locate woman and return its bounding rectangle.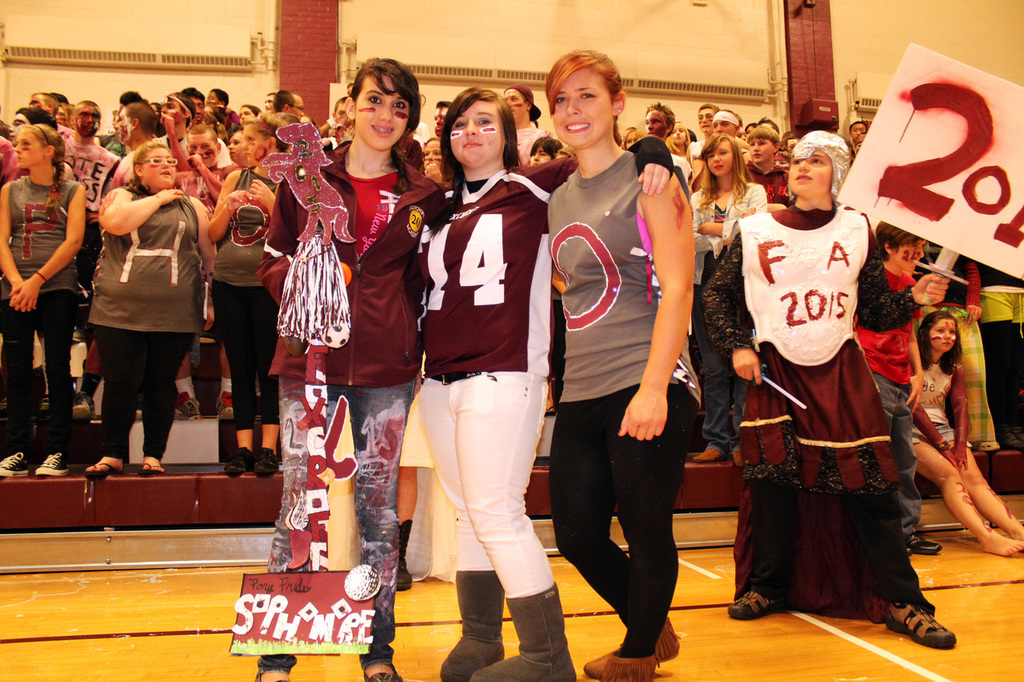
select_region(691, 133, 768, 277).
